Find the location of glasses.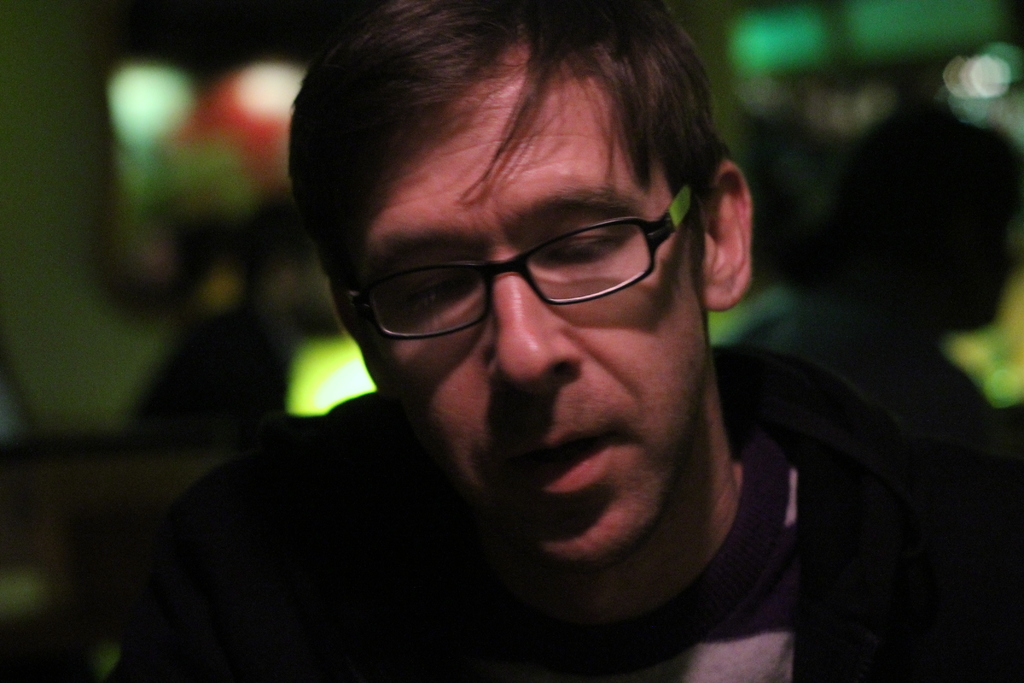
Location: rect(339, 180, 695, 345).
